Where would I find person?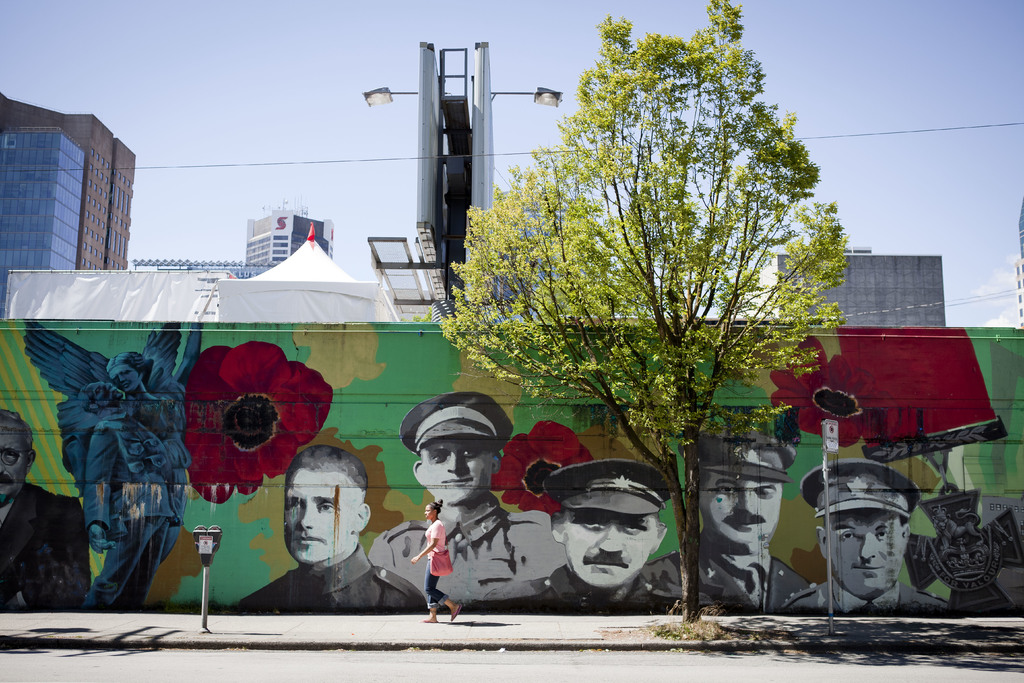
At 364/392/561/614.
